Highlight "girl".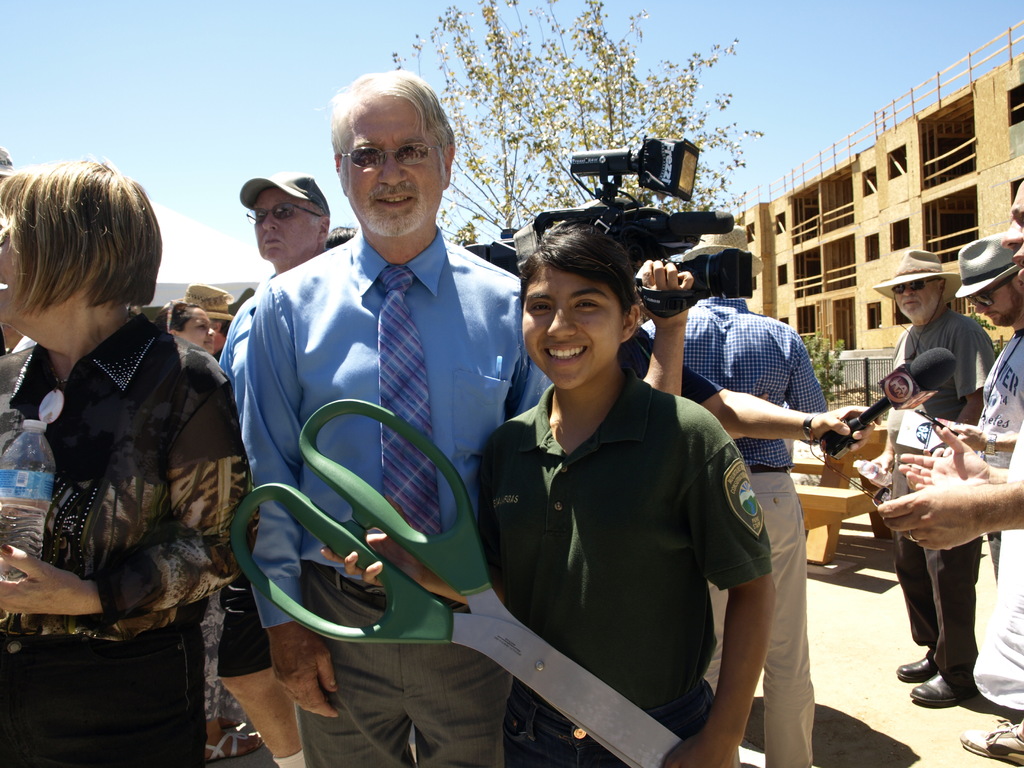
Highlighted region: BBox(0, 155, 252, 765).
